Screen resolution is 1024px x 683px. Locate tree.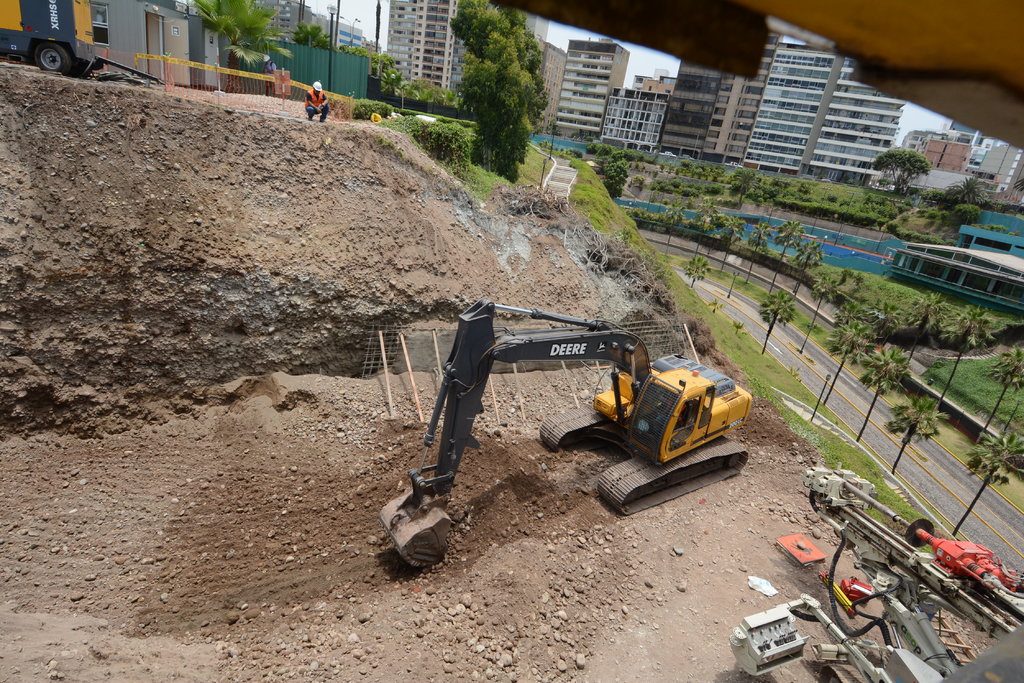
Rect(690, 200, 715, 252).
